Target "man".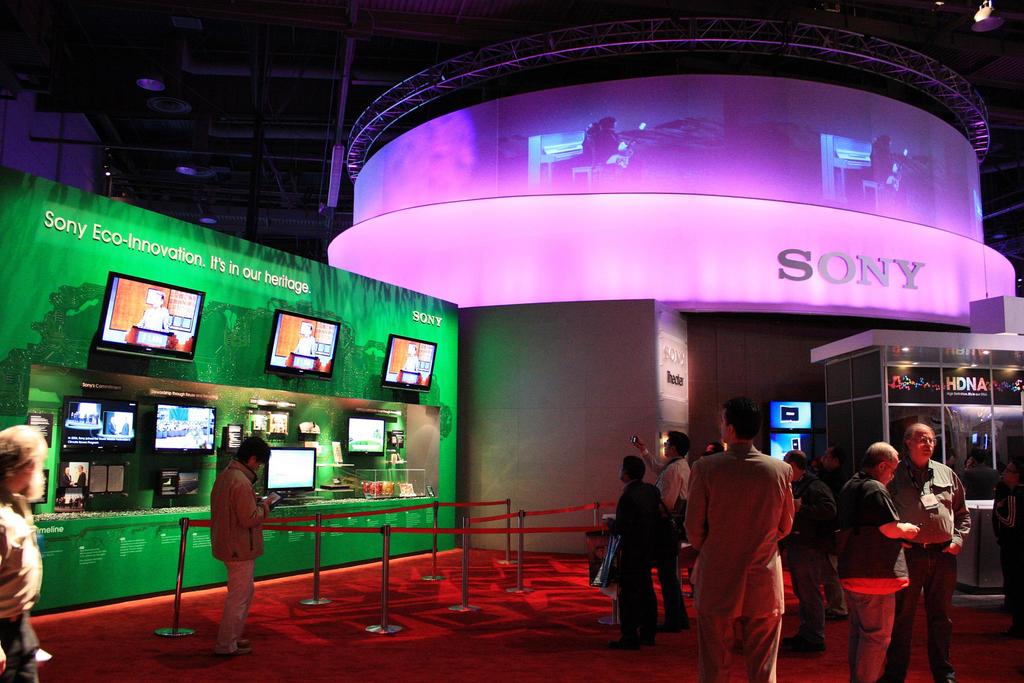
Target region: bbox=[679, 396, 809, 682].
